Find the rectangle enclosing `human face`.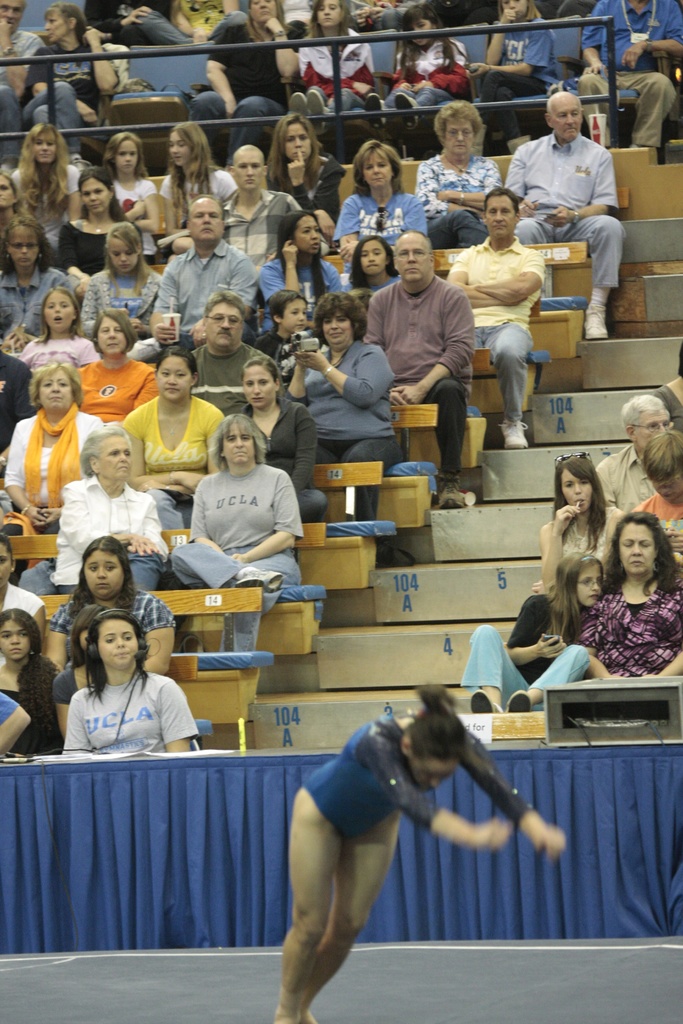
box=[189, 191, 222, 239].
